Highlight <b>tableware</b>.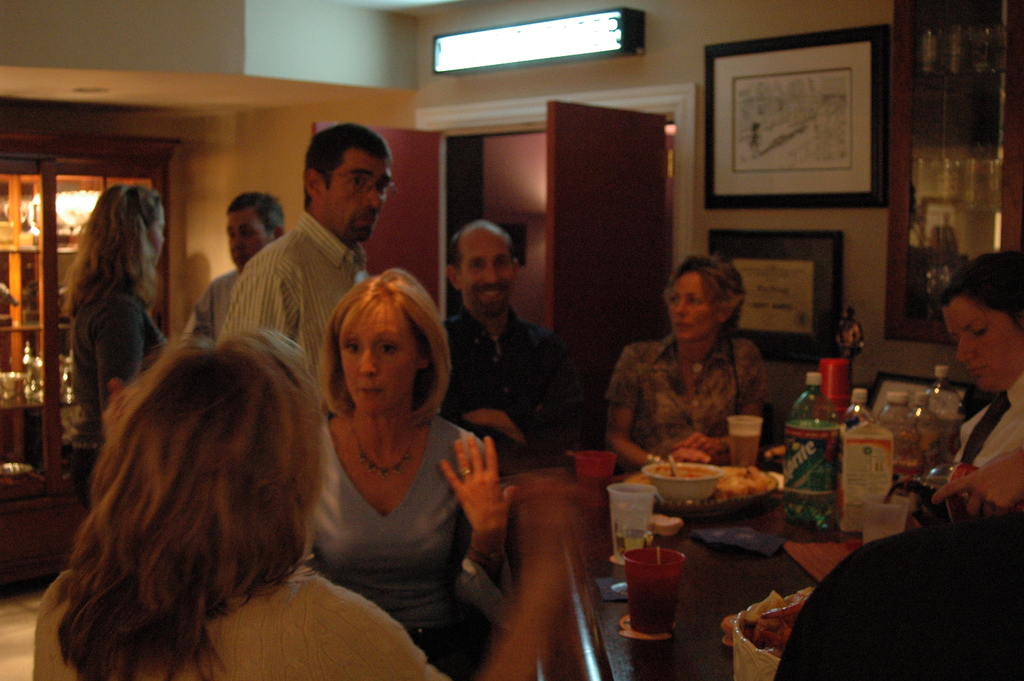
Highlighted region: 622:553:703:630.
